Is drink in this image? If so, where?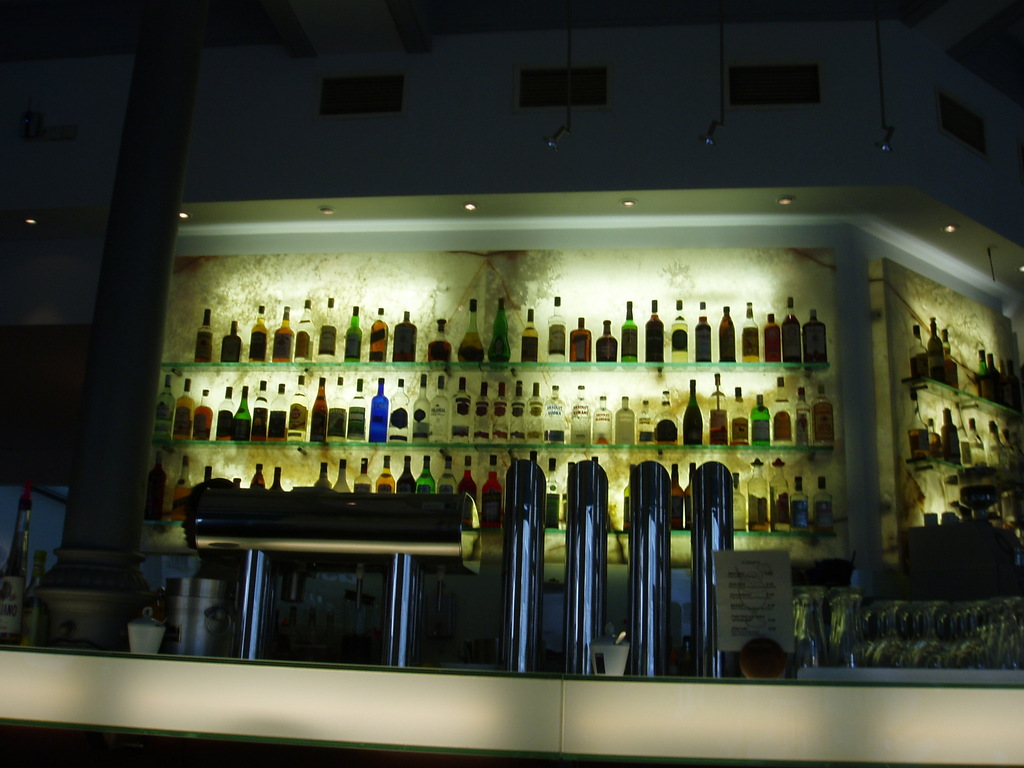
Yes, at box(927, 316, 947, 382).
